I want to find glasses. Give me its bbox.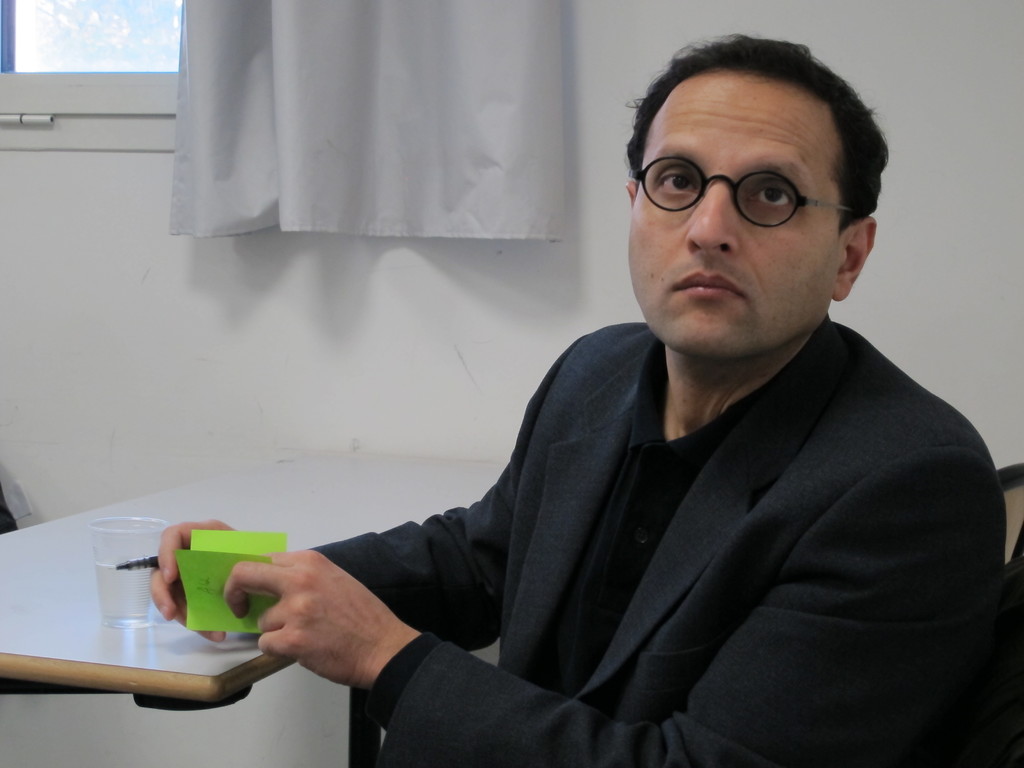
621,143,860,228.
